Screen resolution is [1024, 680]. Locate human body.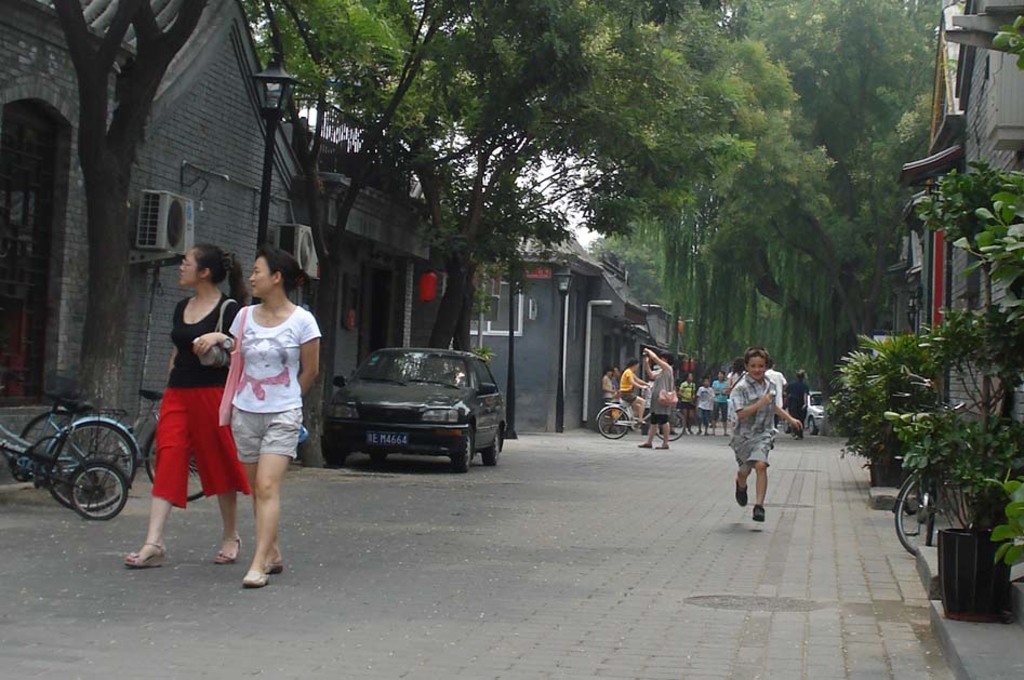
(x1=728, y1=366, x2=799, y2=525).
